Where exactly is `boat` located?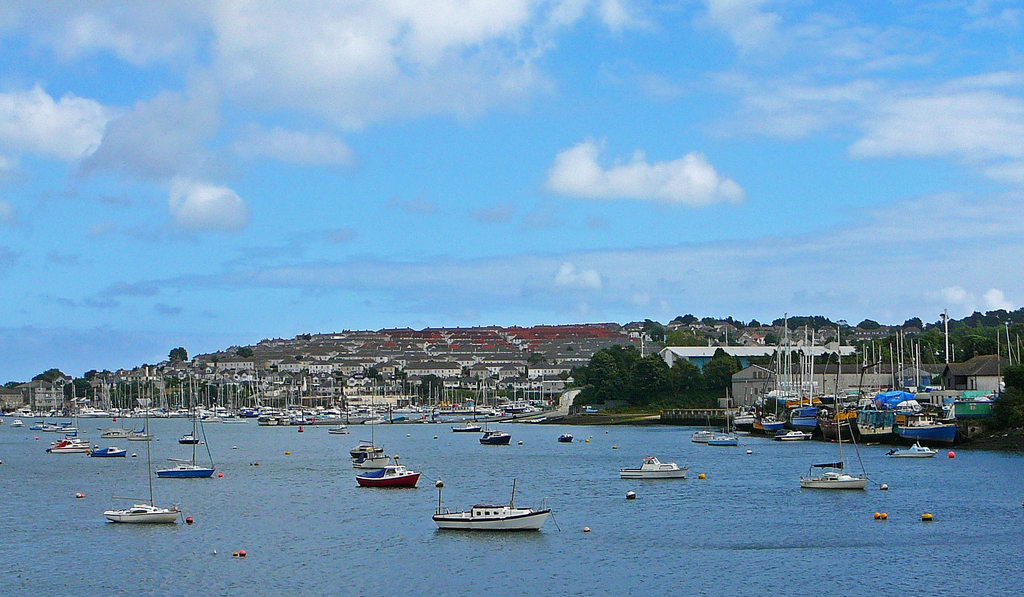
Its bounding box is {"x1": 477, "y1": 429, "x2": 510, "y2": 445}.
